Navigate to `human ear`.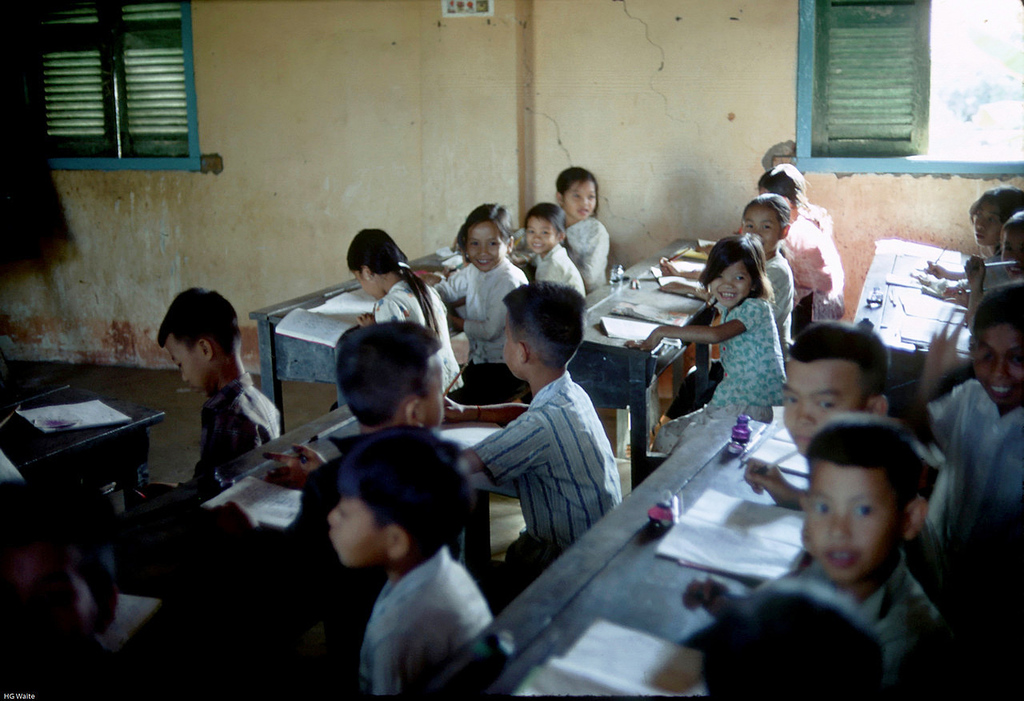
Navigation target: 405, 399, 419, 421.
